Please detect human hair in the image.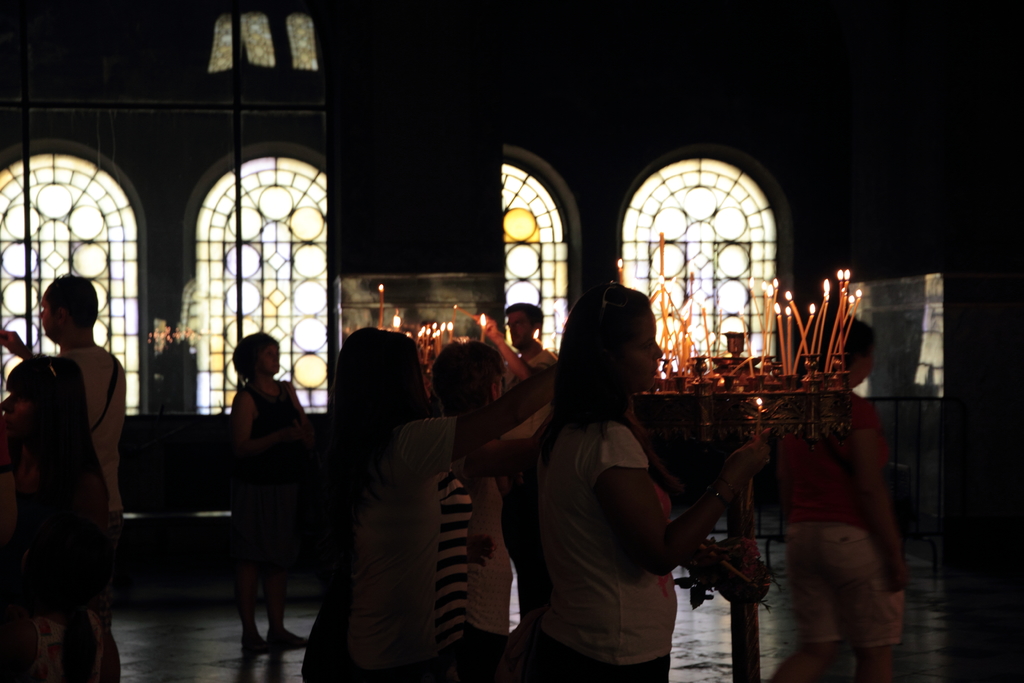
locate(551, 278, 648, 425).
